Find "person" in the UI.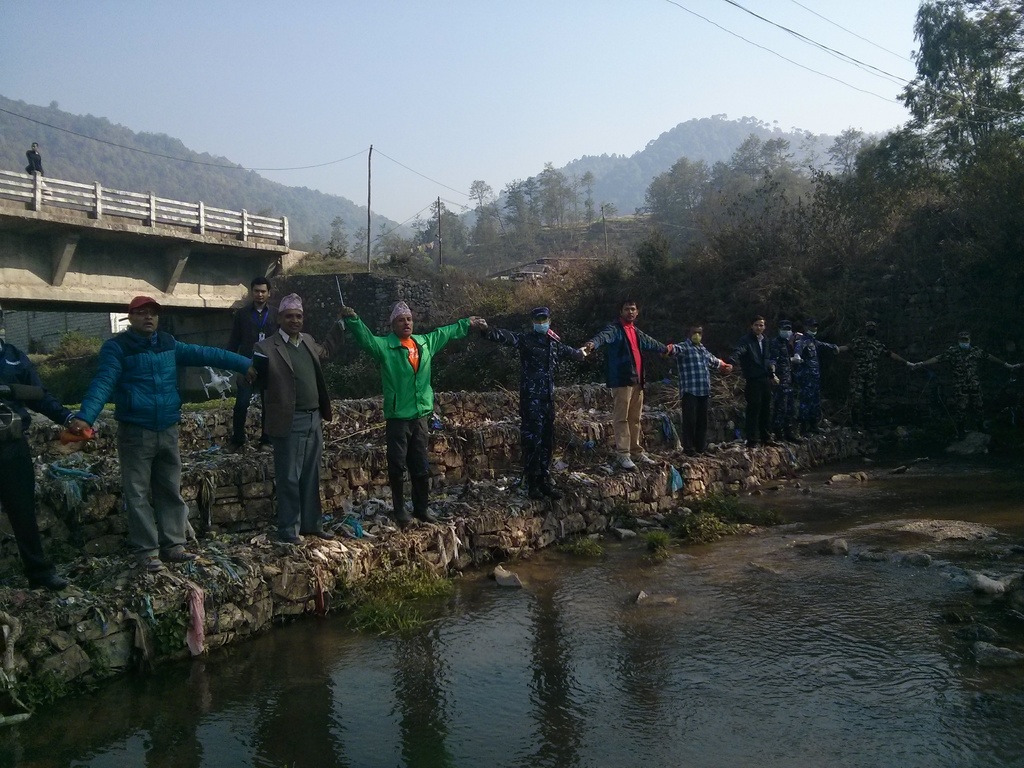
UI element at {"x1": 834, "y1": 317, "x2": 904, "y2": 431}.
